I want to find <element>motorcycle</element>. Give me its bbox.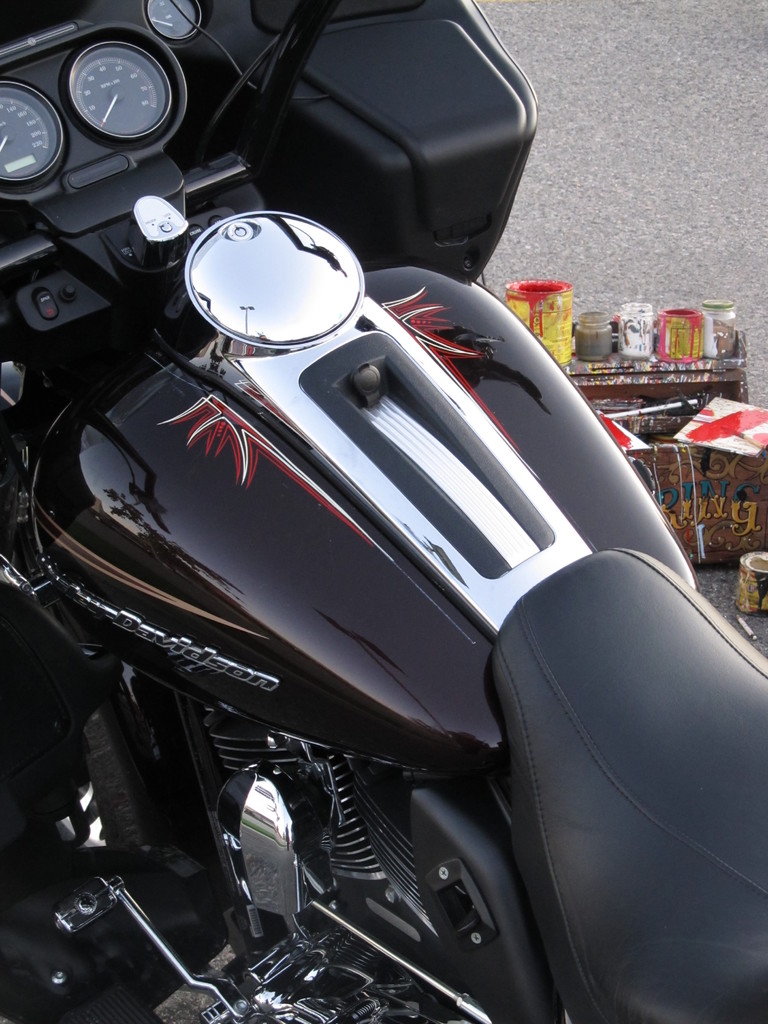
<box>0,0,767,1023</box>.
